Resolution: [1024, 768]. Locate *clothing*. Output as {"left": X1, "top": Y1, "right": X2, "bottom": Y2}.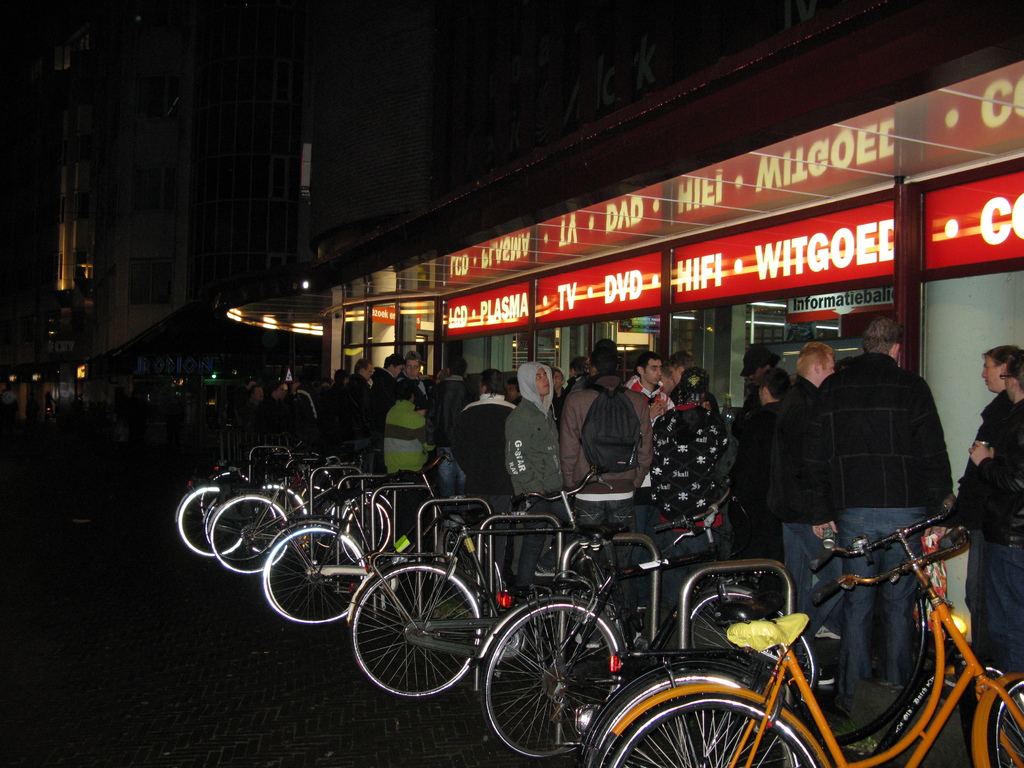
{"left": 735, "top": 399, "right": 780, "bottom": 574}.
